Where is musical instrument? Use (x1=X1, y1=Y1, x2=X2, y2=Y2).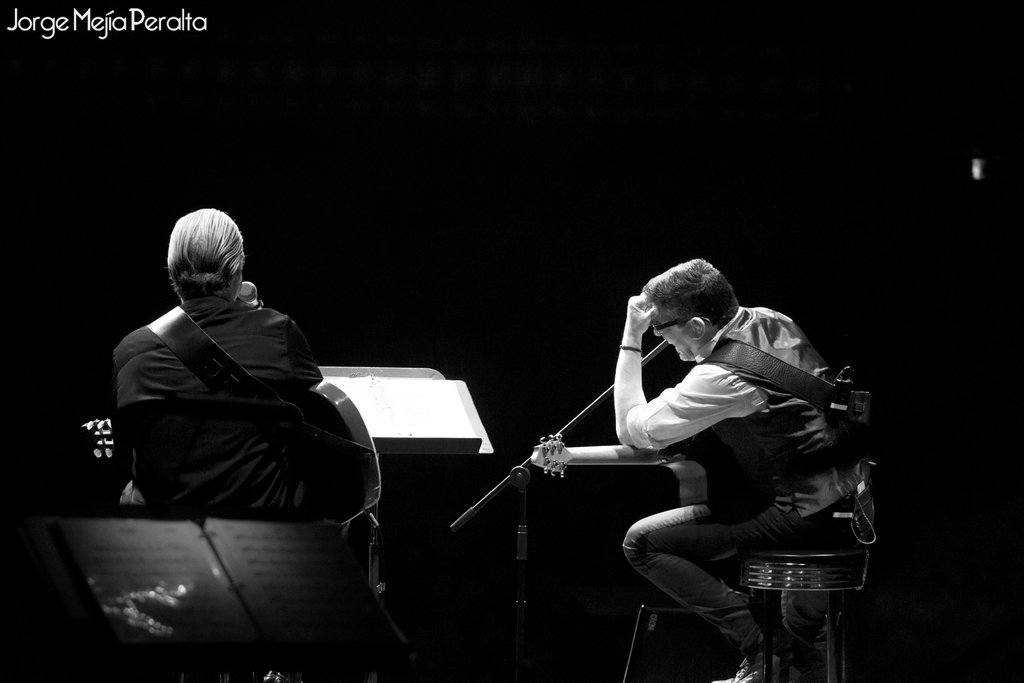
(x1=76, y1=375, x2=382, y2=525).
